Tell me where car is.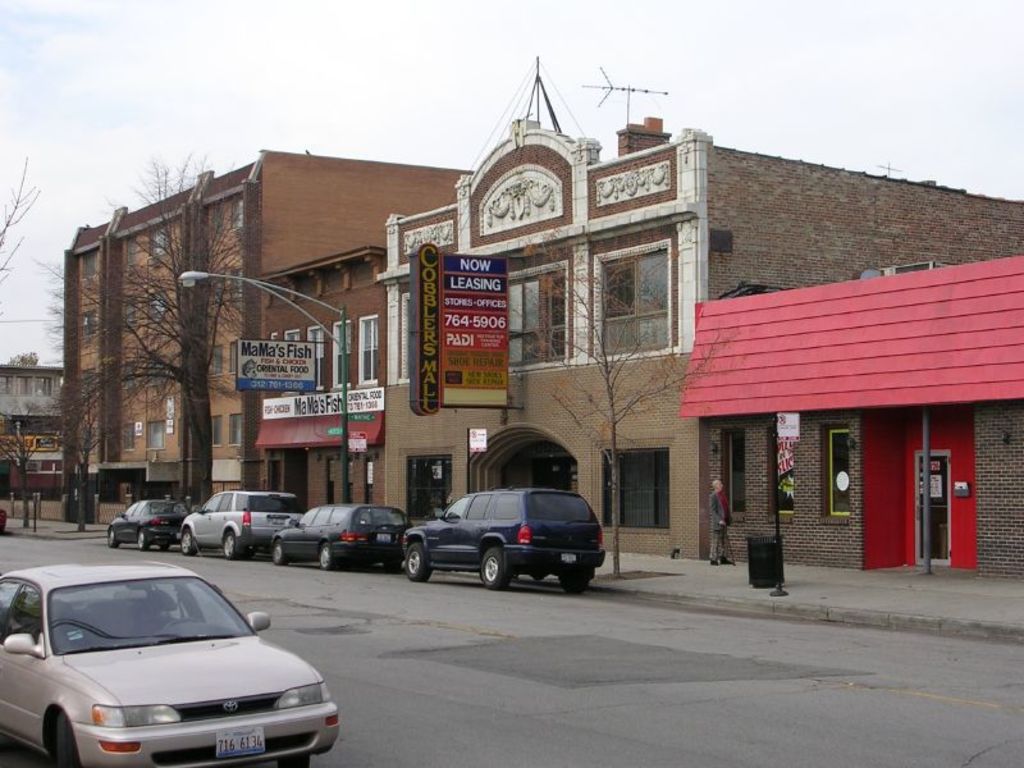
car is at box=[177, 488, 300, 561].
